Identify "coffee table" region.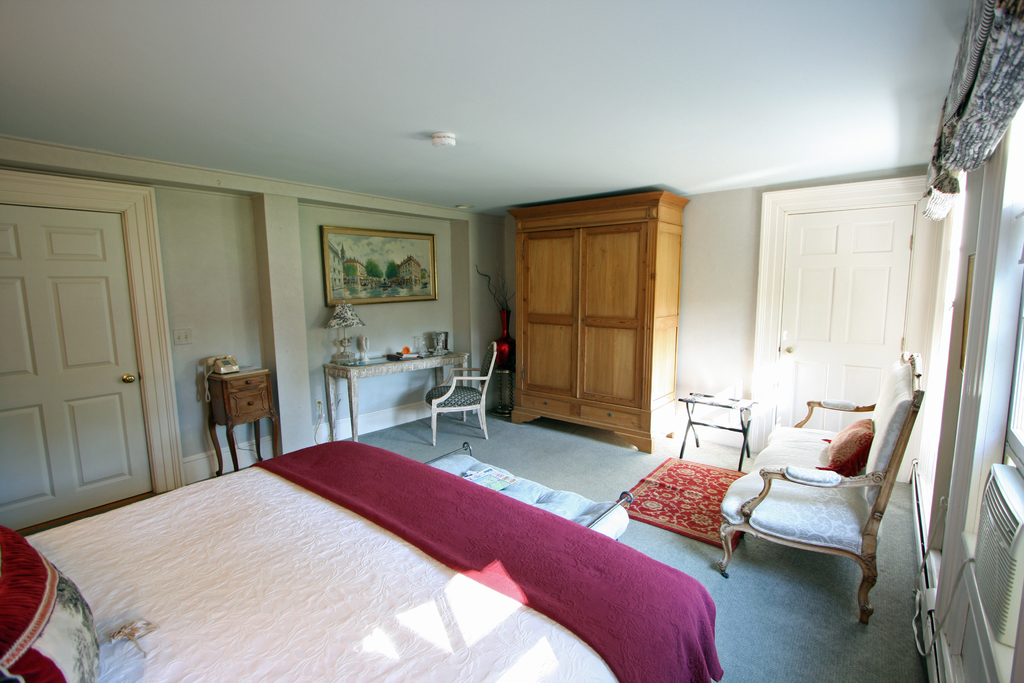
Region: pyautogui.locateOnScreen(681, 391, 756, 475).
